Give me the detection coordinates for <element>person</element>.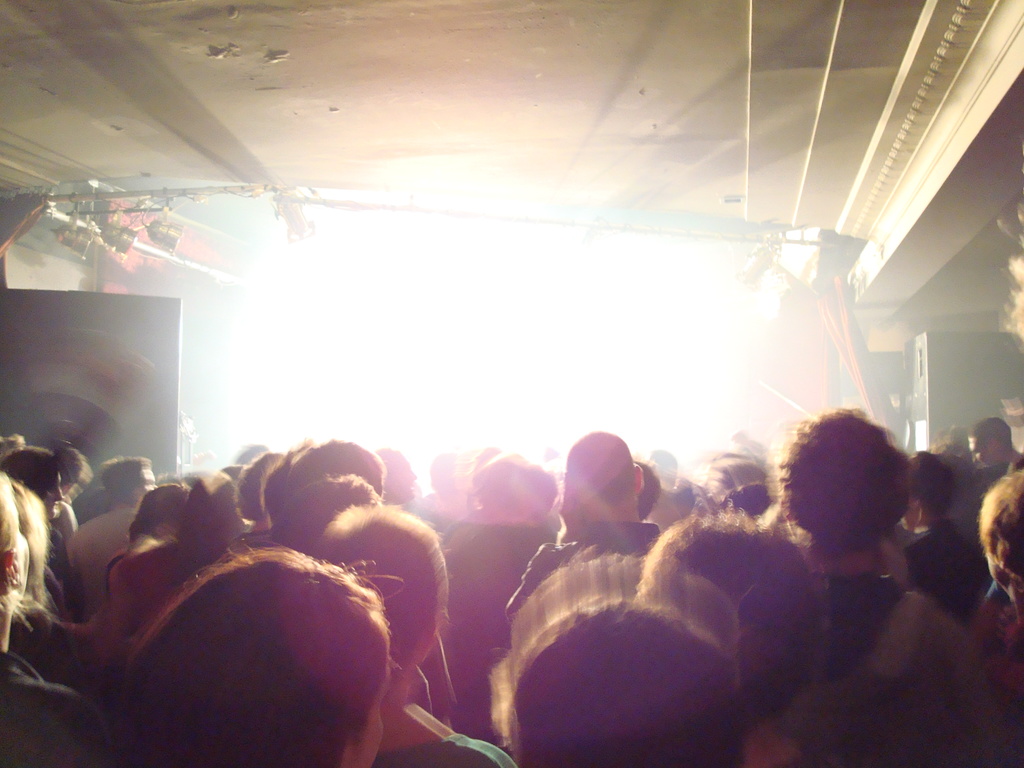
bbox(508, 429, 662, 617).
